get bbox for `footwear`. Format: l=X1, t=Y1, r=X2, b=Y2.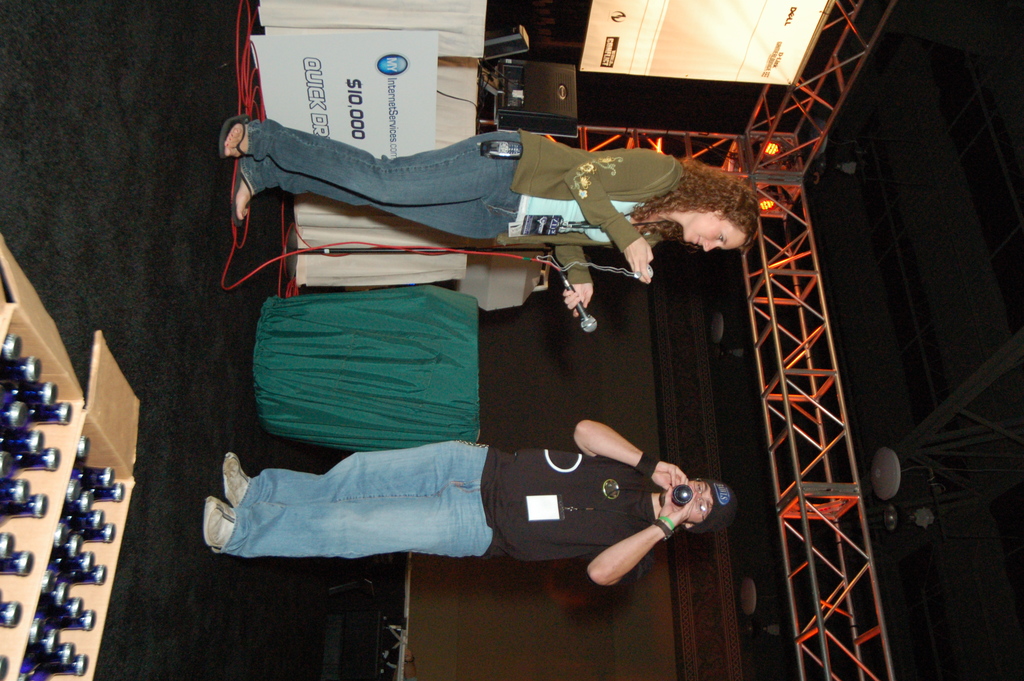
l=198, t=463, r=259, b=568.
